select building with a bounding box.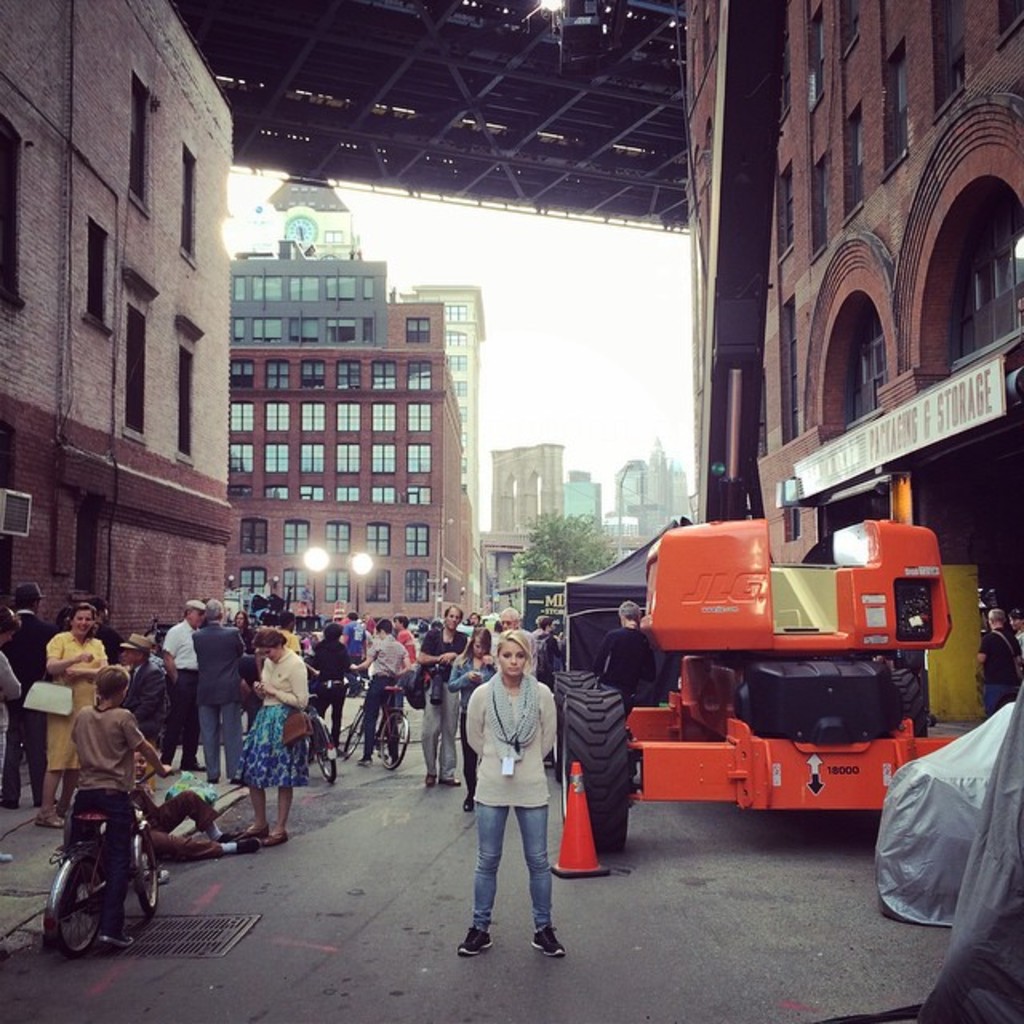
detection(406, 291, 493, 520).
